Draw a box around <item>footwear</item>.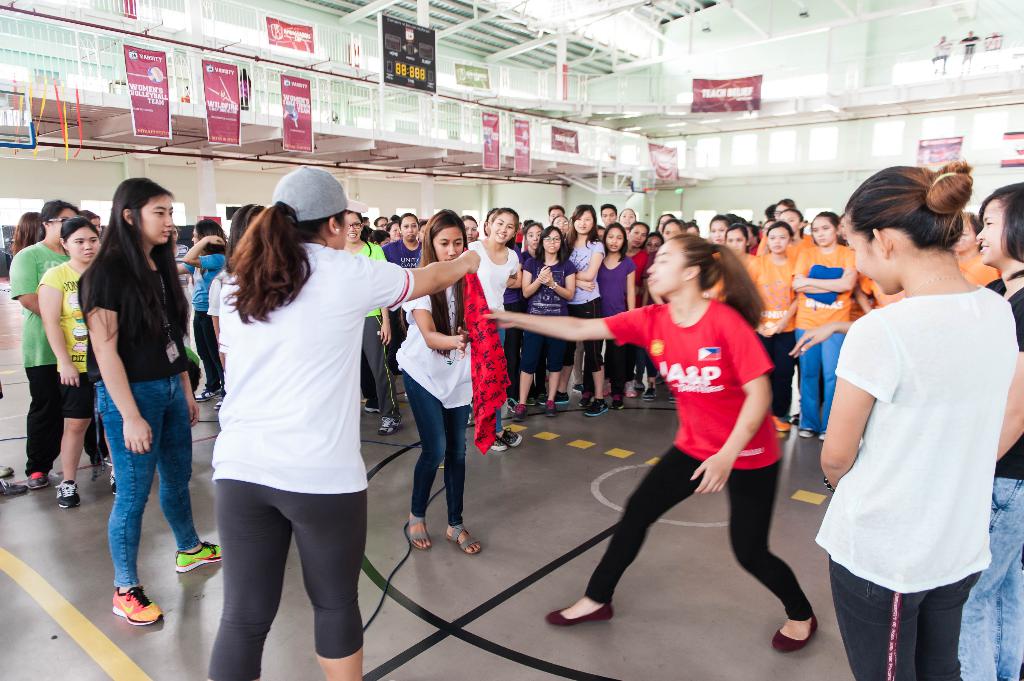
box=[580, 397, 610, 417].
